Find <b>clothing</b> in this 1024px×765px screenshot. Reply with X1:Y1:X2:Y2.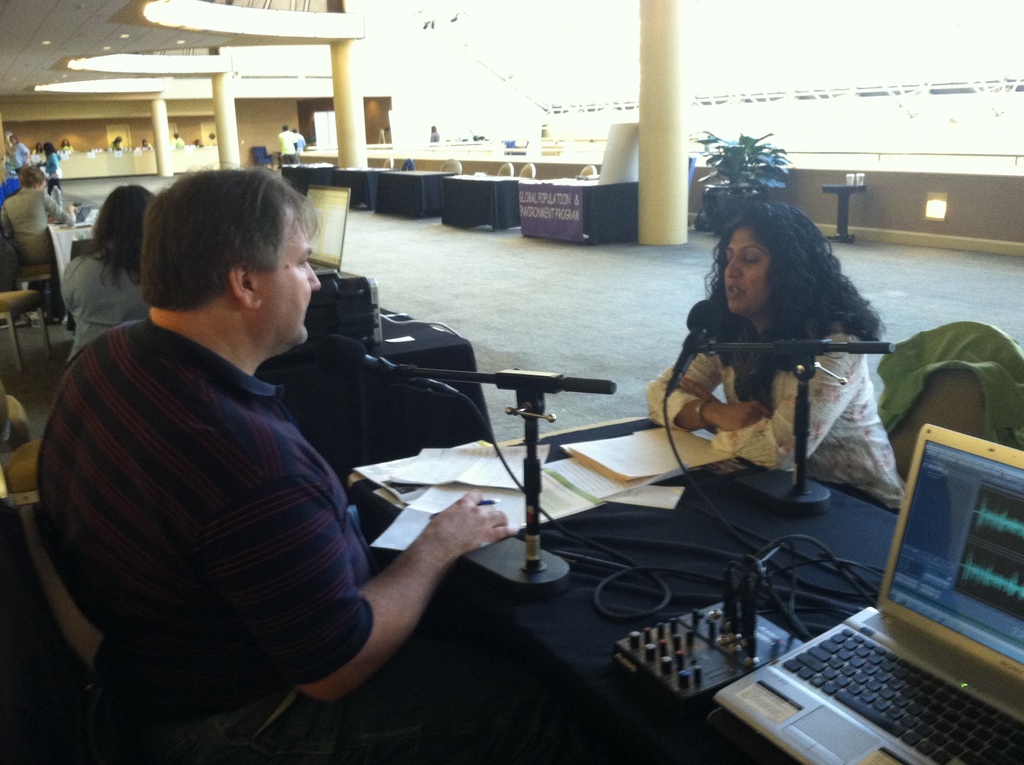
33:224:452:745.
